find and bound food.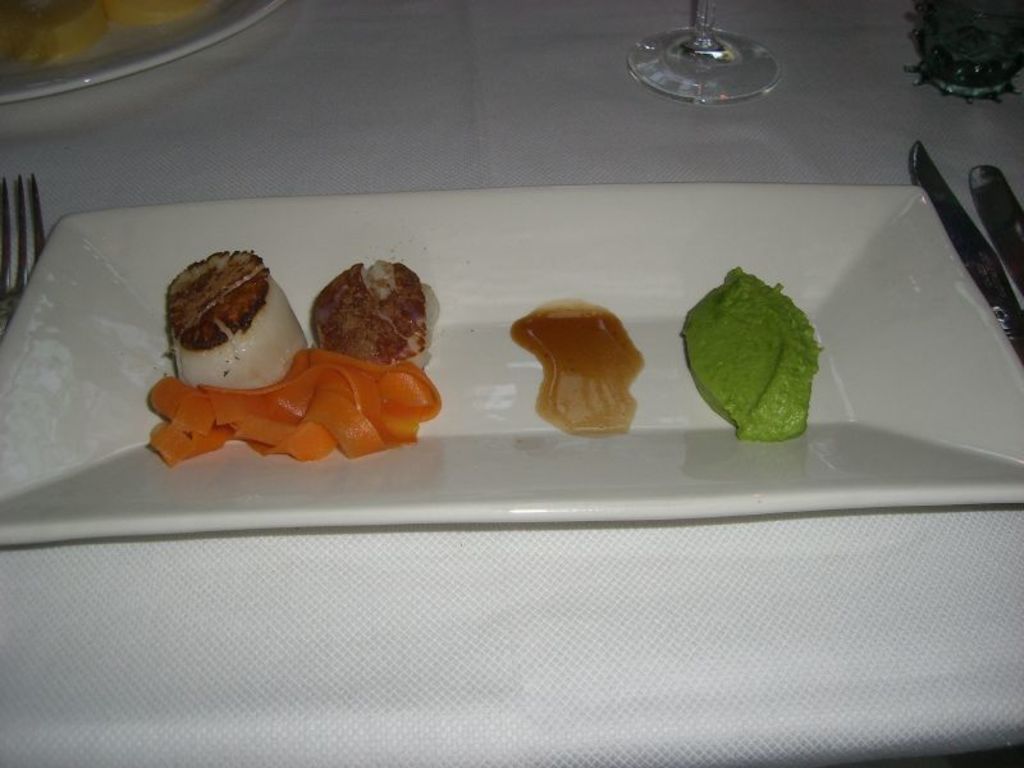
Bound: [515,298,649,436].
